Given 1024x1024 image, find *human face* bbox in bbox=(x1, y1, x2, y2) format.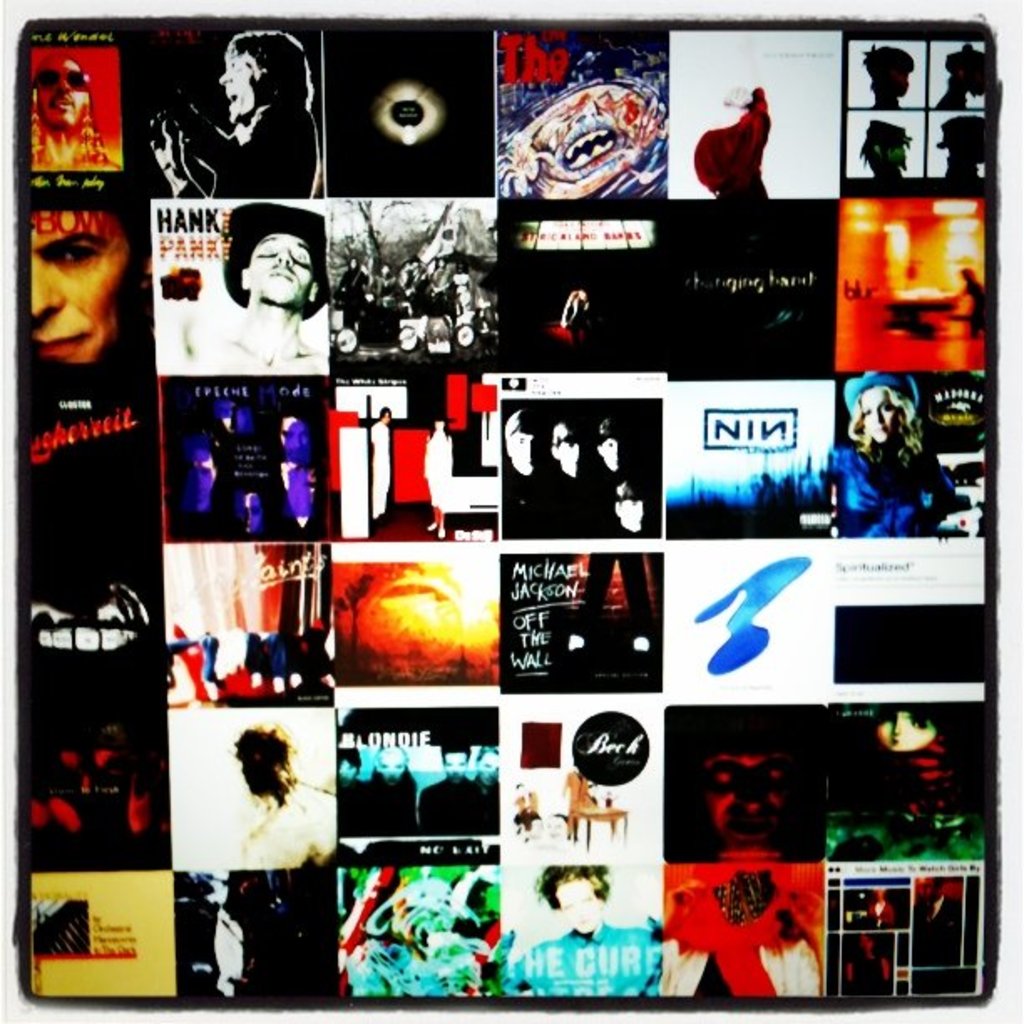
bbox=(524, 85, 646, 197).
